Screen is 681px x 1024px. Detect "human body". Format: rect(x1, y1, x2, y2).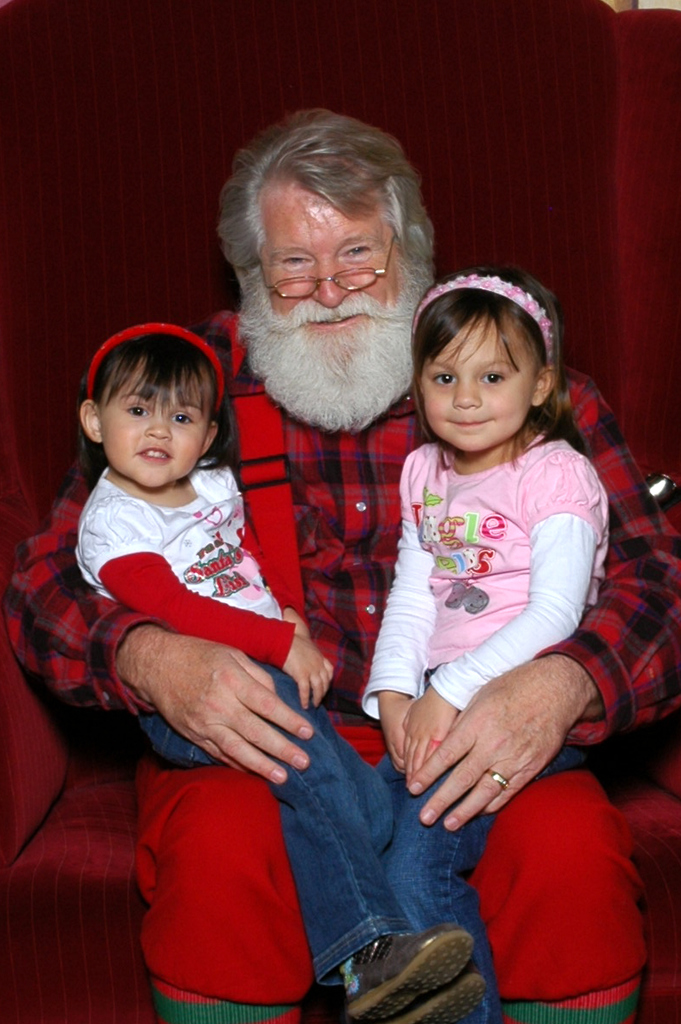
rect(74, 455, 455, 1008).
